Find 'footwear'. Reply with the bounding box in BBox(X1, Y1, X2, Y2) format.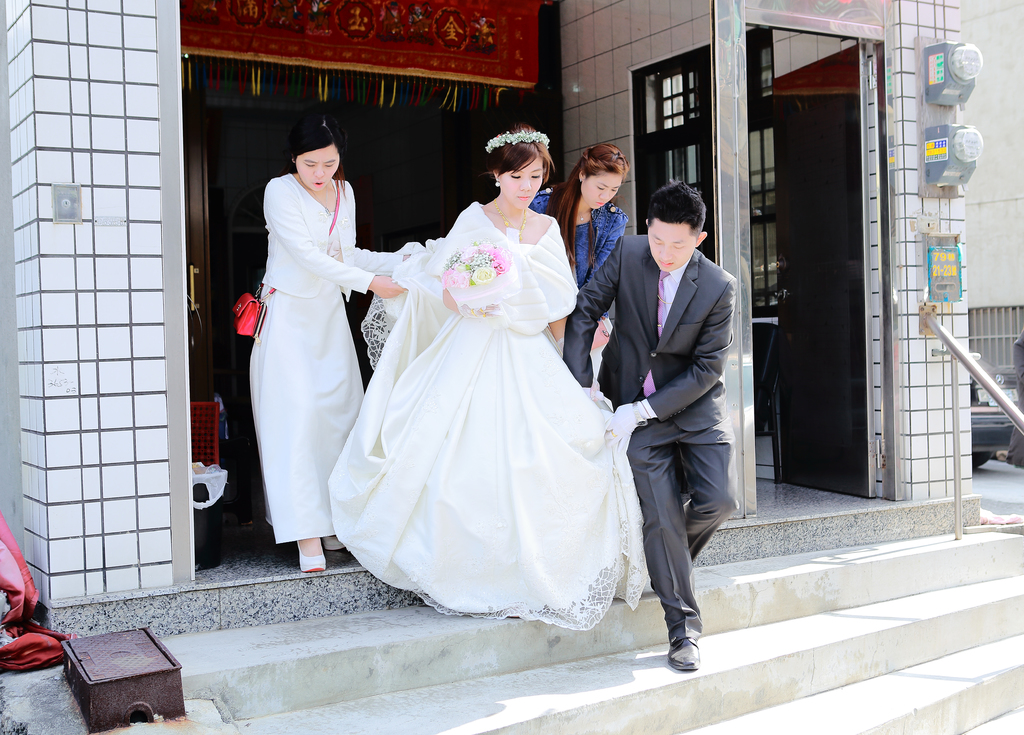
BBox(667, 640, 703, 668).
